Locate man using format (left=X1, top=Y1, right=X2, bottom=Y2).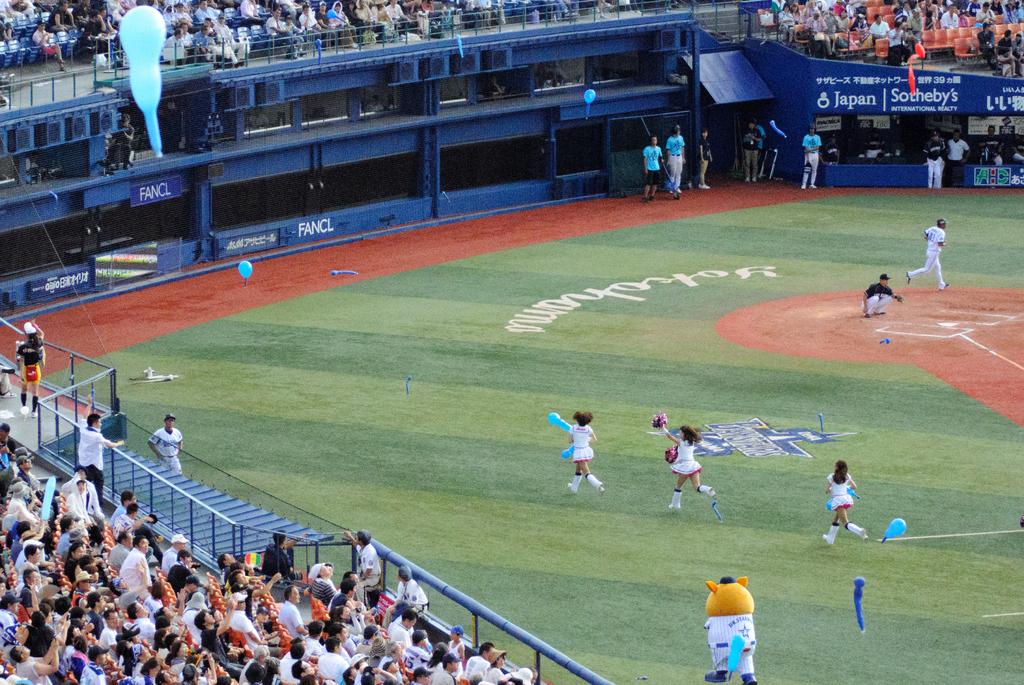
(left=643, top=131, right=664, bottom=200).
